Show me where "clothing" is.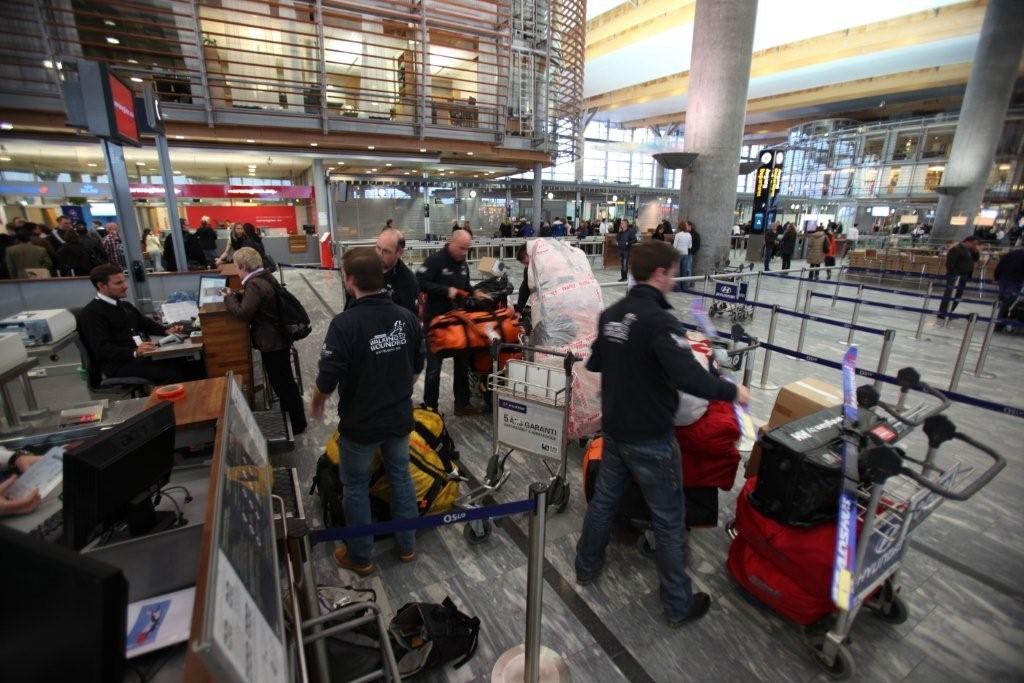
"clothing" is at 73, 225, 105, 272.
